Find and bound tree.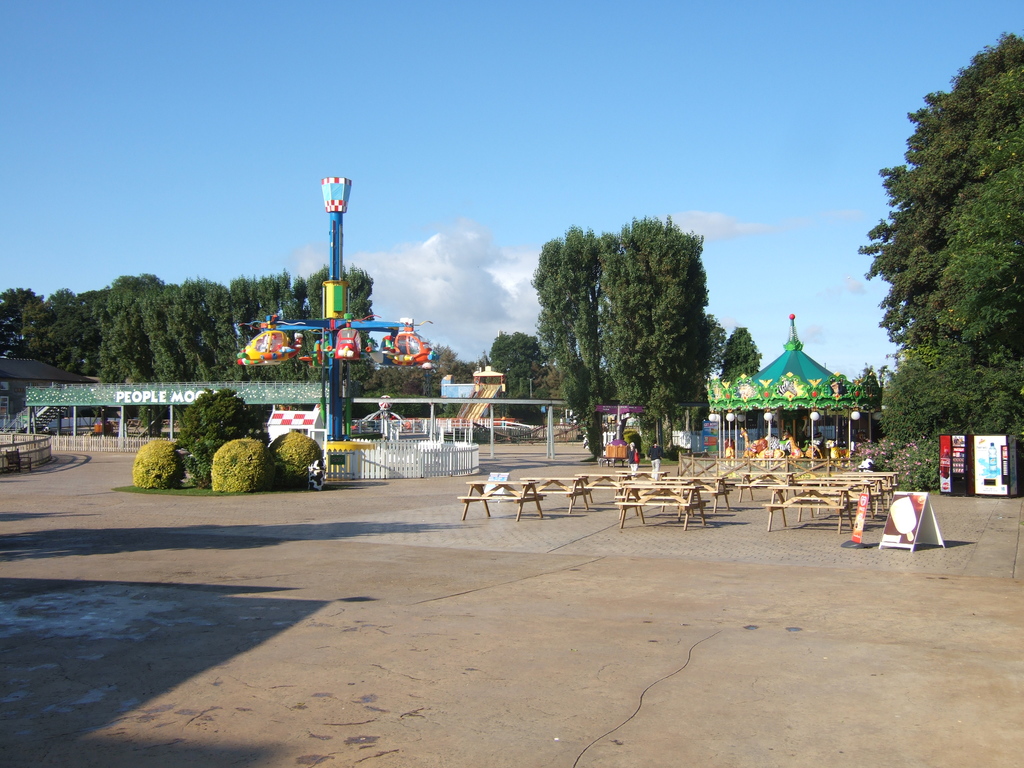
Bound: [728, 324, 769, 381].
